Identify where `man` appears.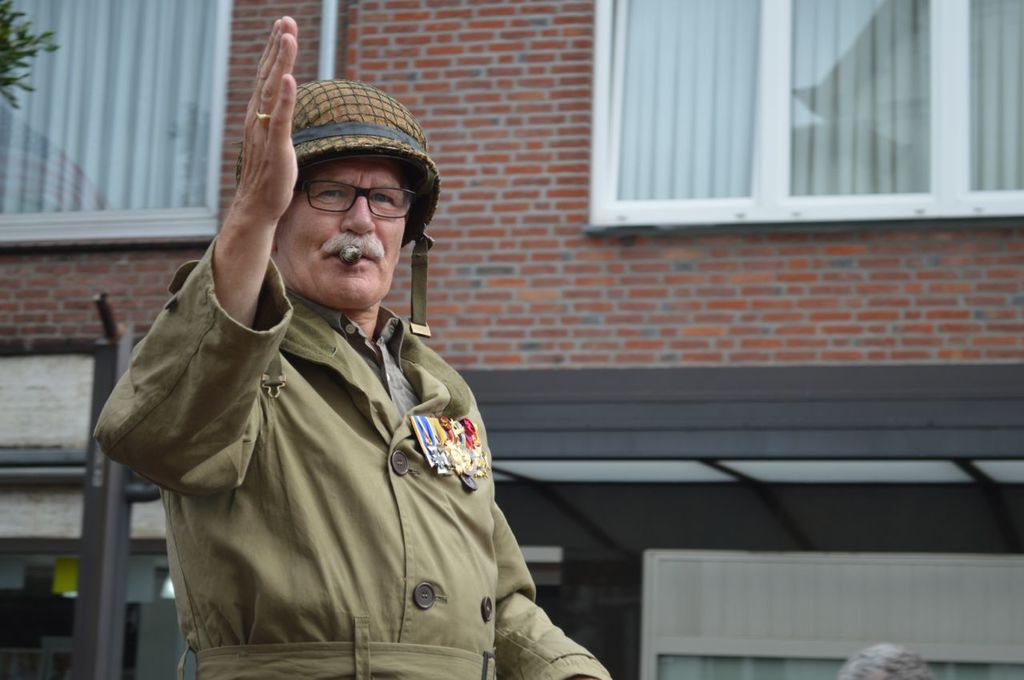
Appears at 106 56 542 679.
